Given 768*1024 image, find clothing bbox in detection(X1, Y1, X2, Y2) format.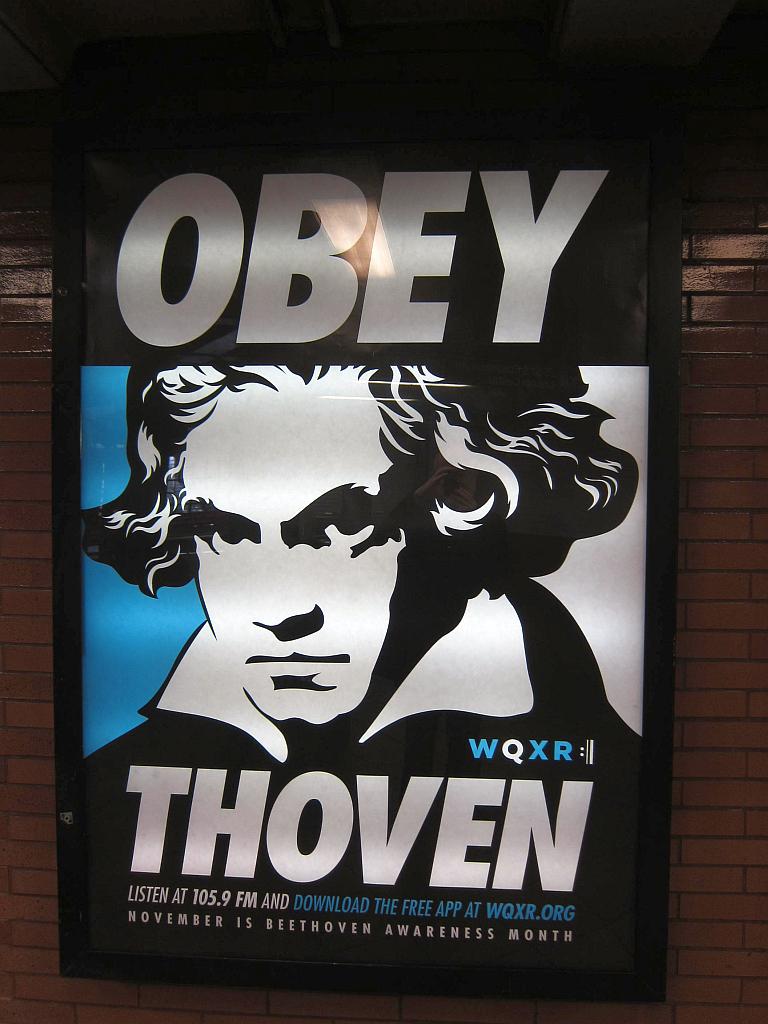
detection(79, 572, 639, 992).
